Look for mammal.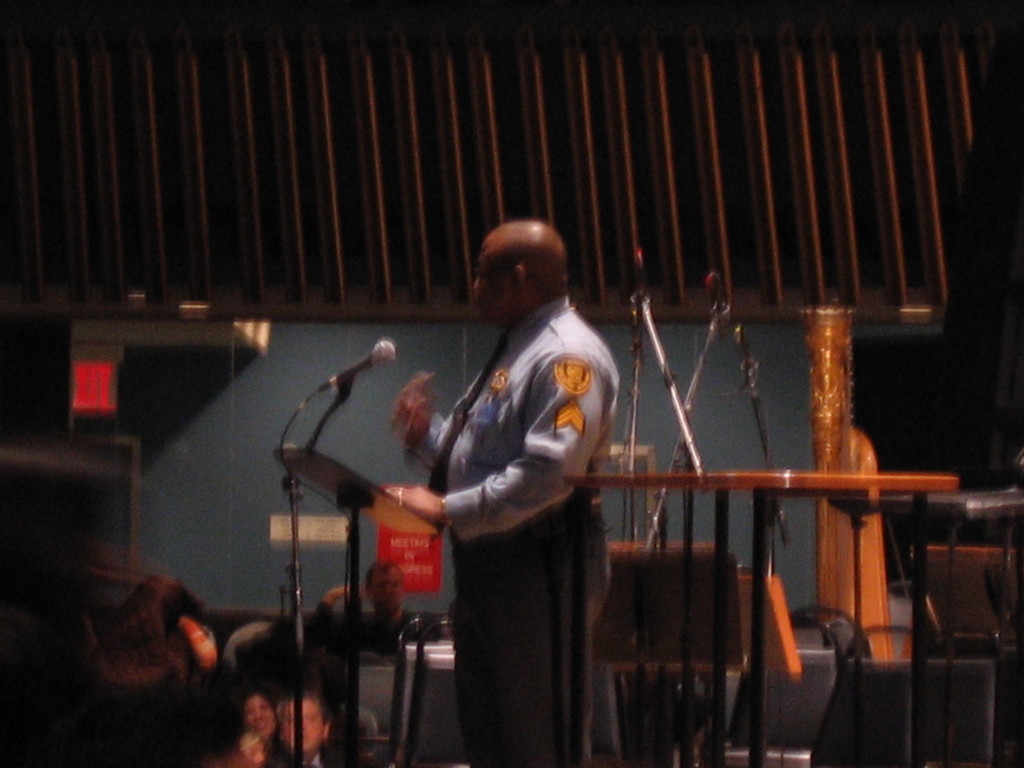
Found: [383,216,620,756].
